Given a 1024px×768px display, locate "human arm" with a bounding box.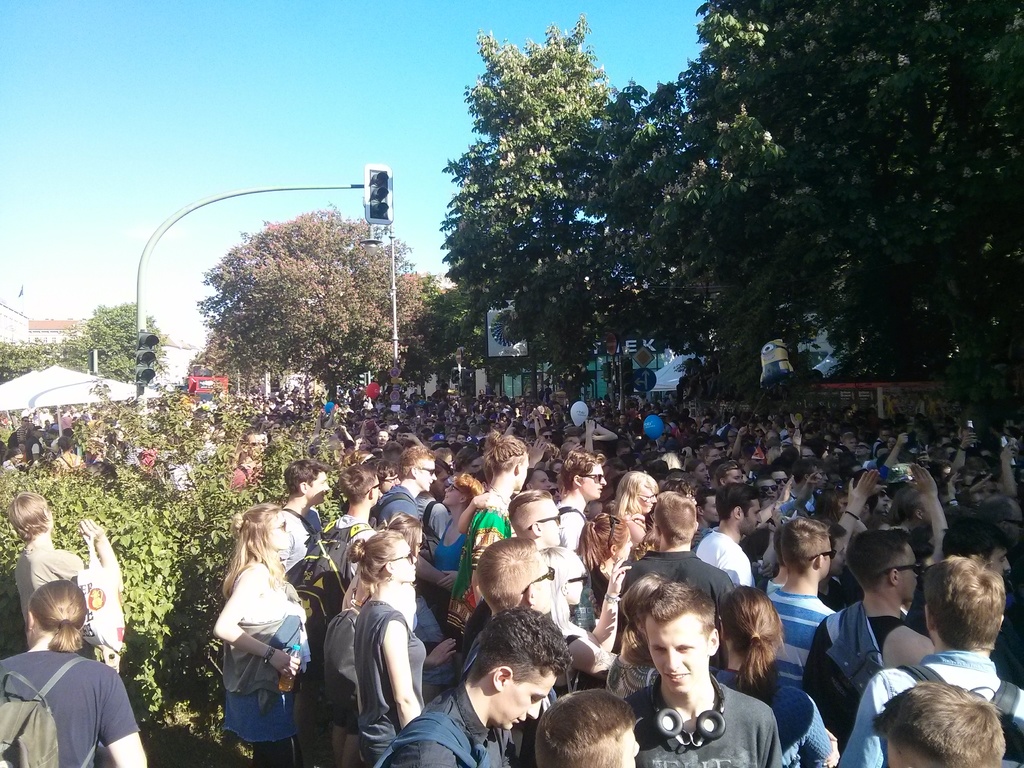
Located: bbox=(590, 417, 622, 444).
